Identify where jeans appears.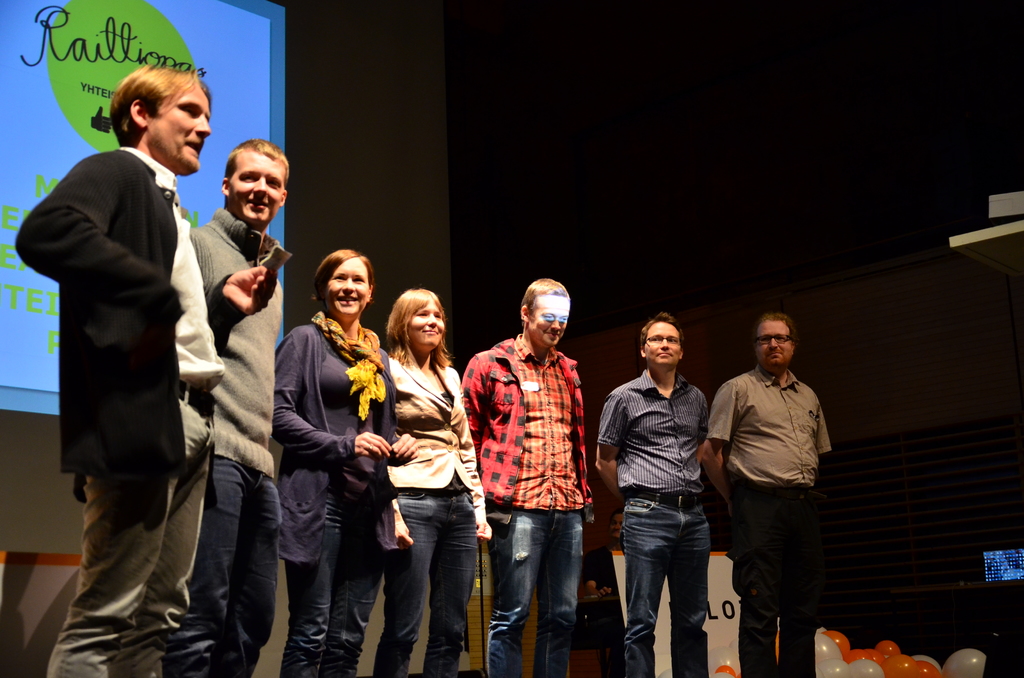
Appears at [157,461,276,677].
